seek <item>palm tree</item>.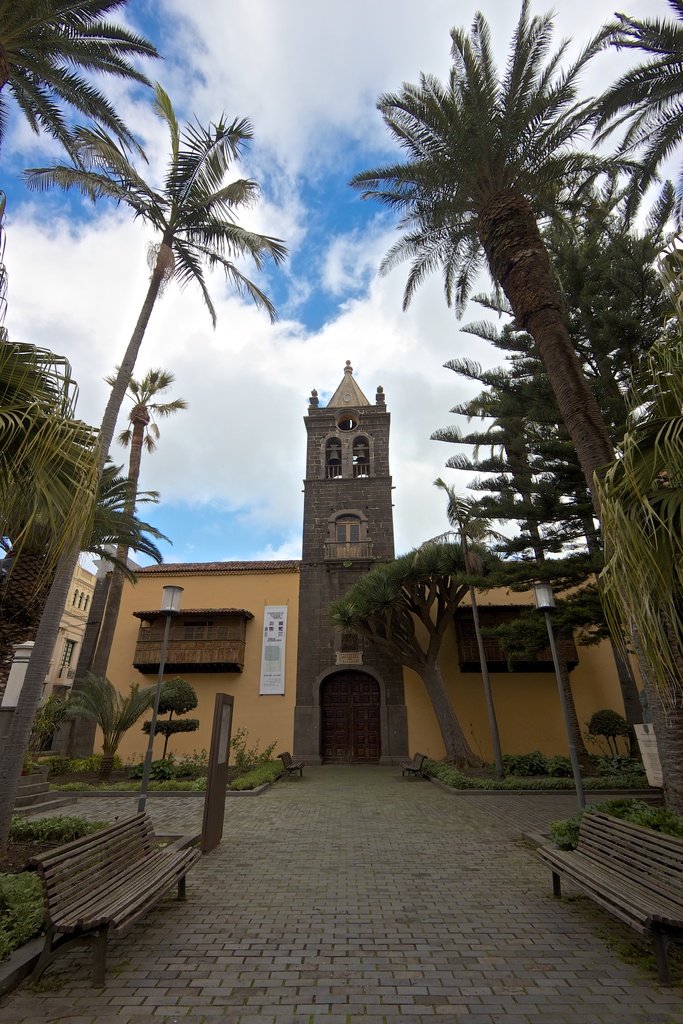
pyautogui.locateOnScreen(377, 49, 635, 730).
